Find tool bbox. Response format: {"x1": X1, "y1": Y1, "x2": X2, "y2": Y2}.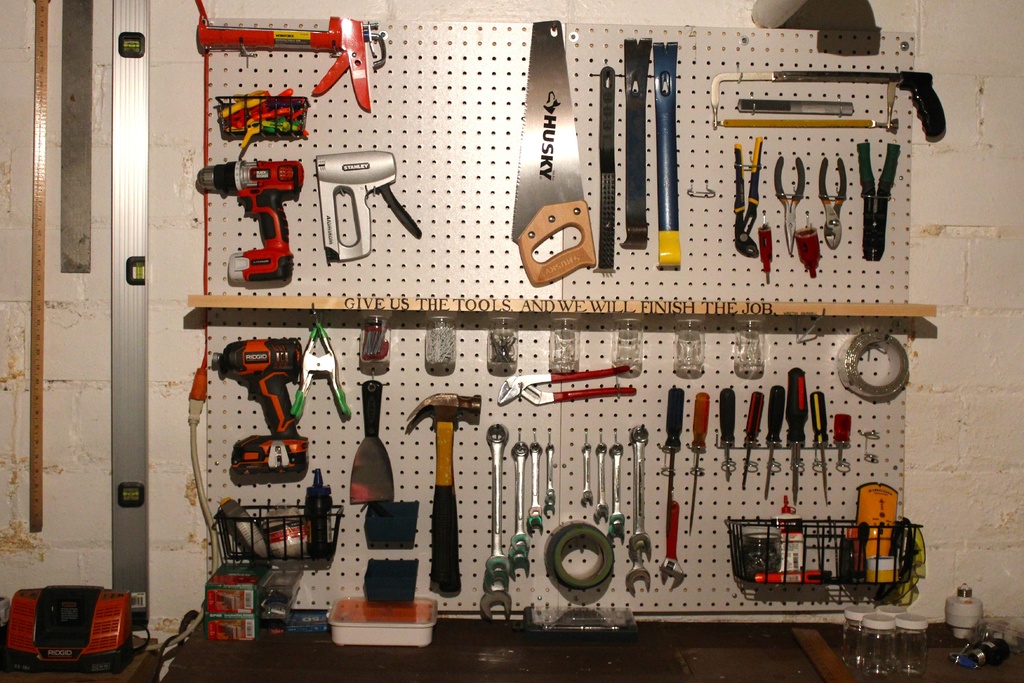
{"x1": 609, "y1": 440, "x2": 620, "y2": 537}.
